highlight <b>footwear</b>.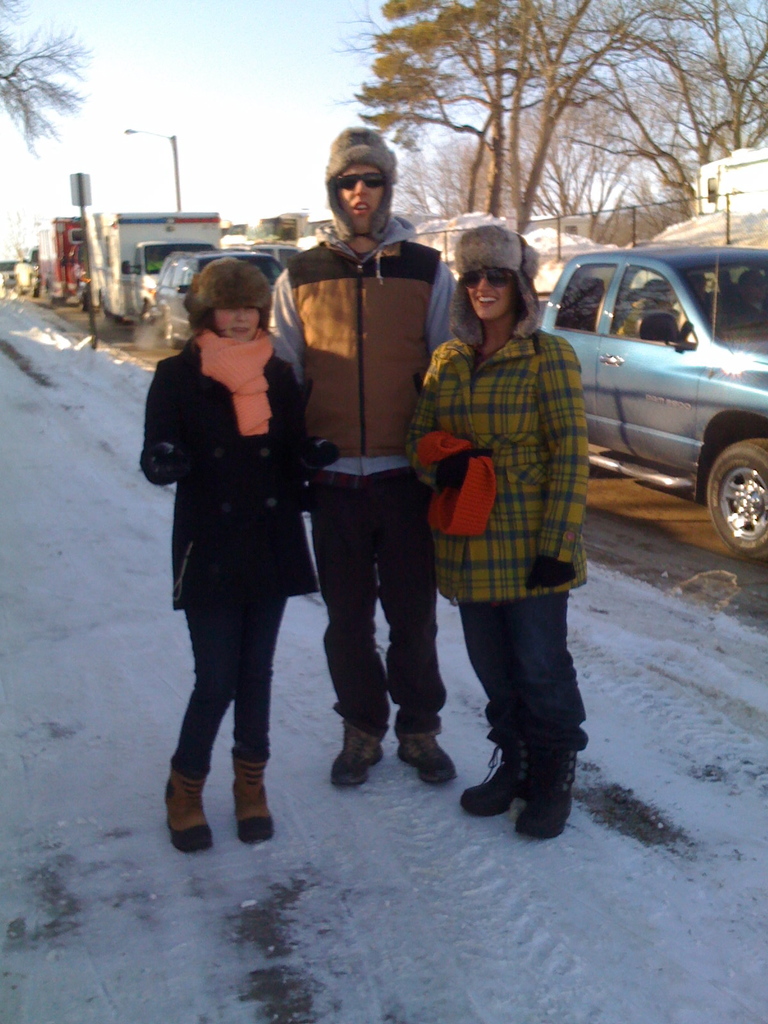
Highlighted region: 225:750:273:842.
